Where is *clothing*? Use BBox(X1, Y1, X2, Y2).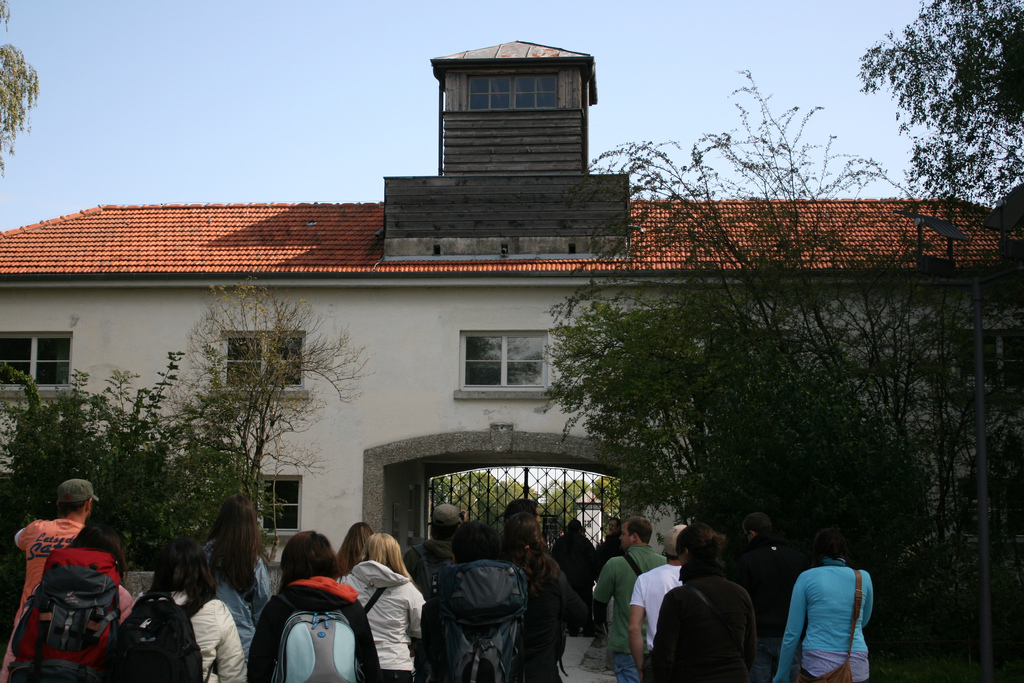
BBox(583, 539, 598, 625).
